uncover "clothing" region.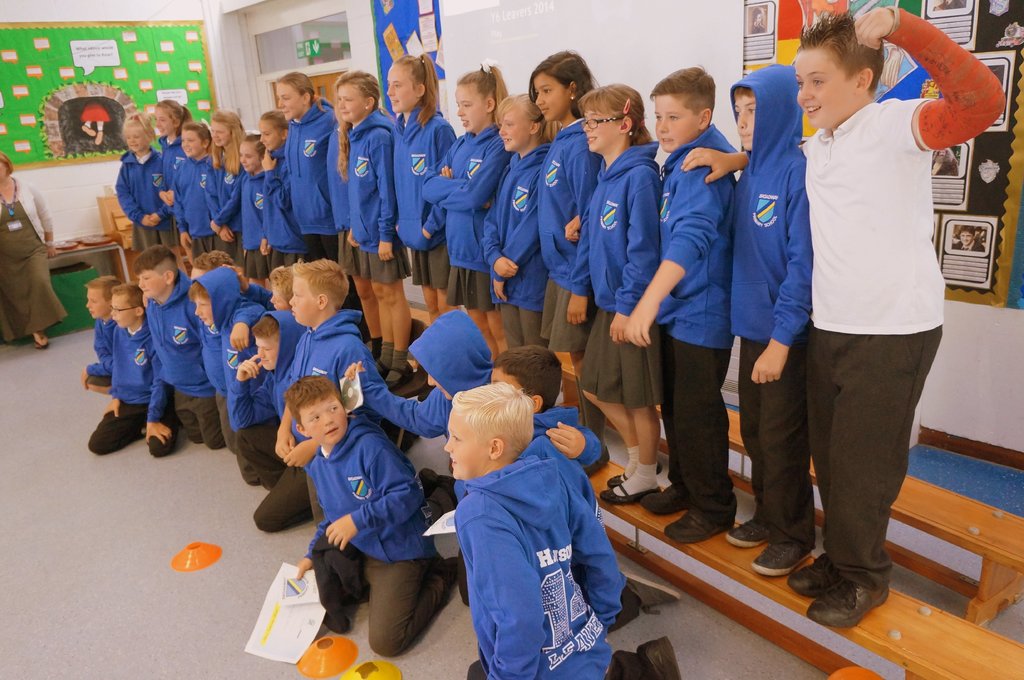
Uncovered: 84 317 172 455.
